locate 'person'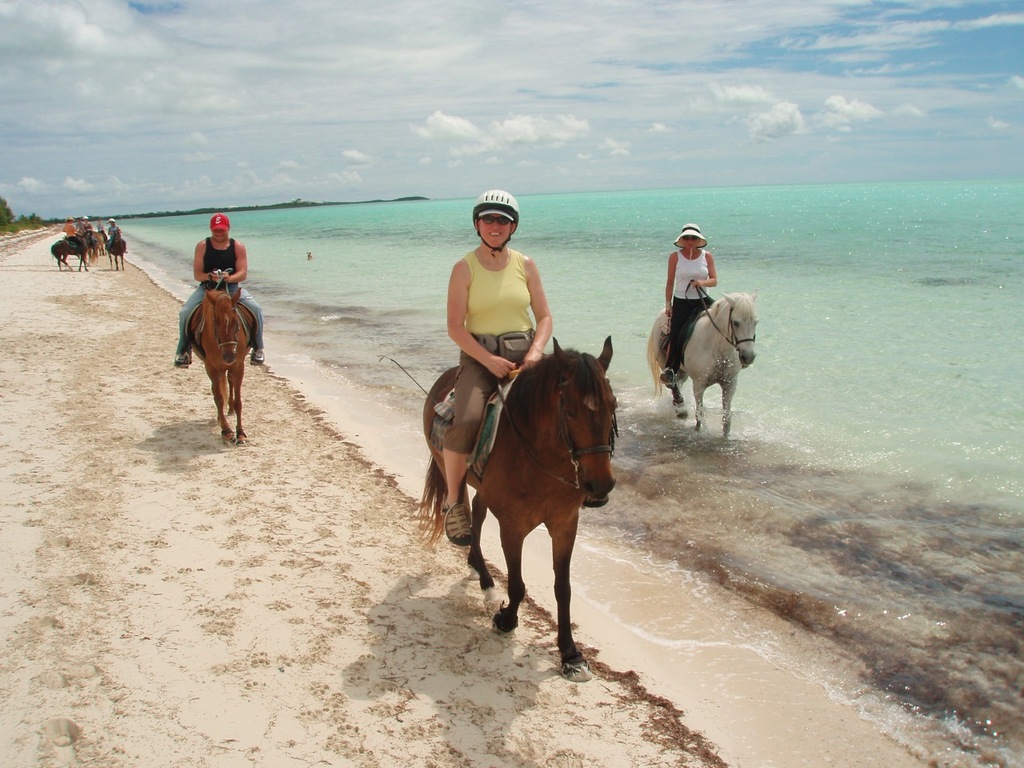
(x1=657, y1=225, x2=718, y2=390)
